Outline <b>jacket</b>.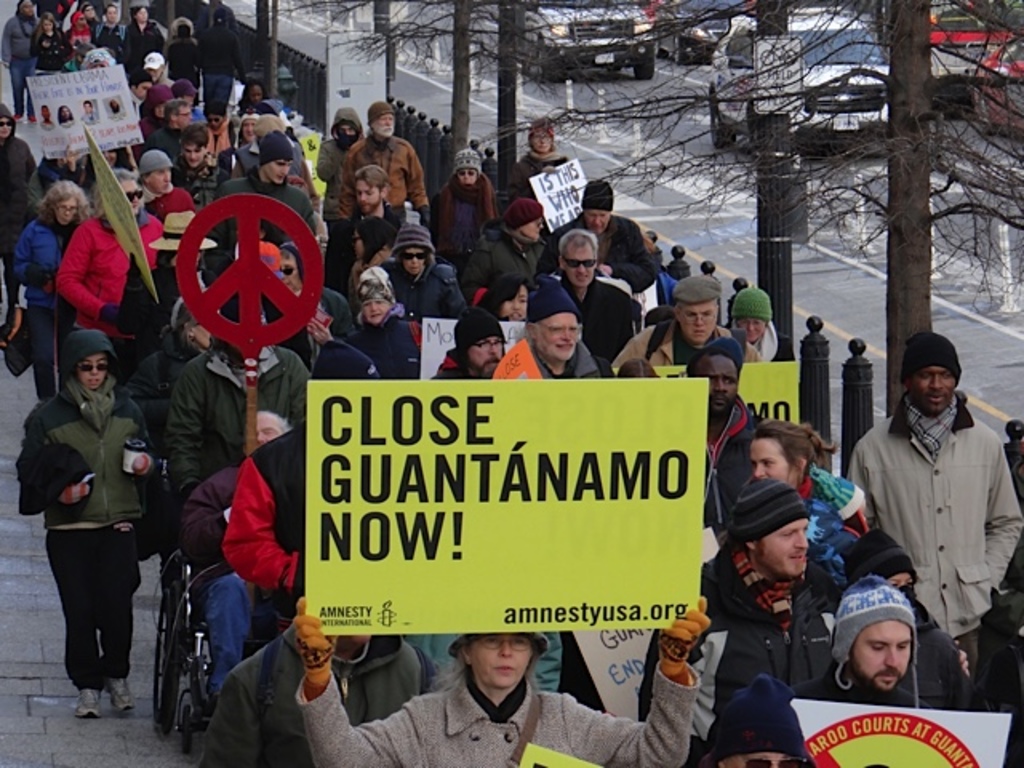
Outline: BBox(170, 149, 221, 206).
